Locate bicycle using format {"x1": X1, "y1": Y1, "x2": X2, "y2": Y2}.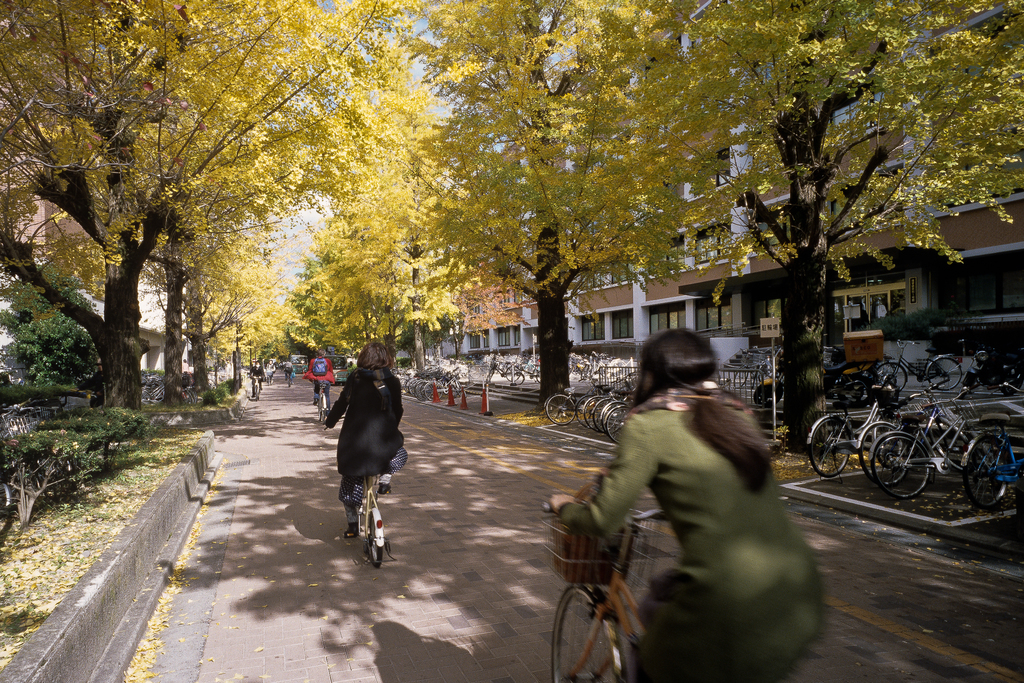
{"x1": 251, "y1": 374, "x2": 261, "y2": 400}.
